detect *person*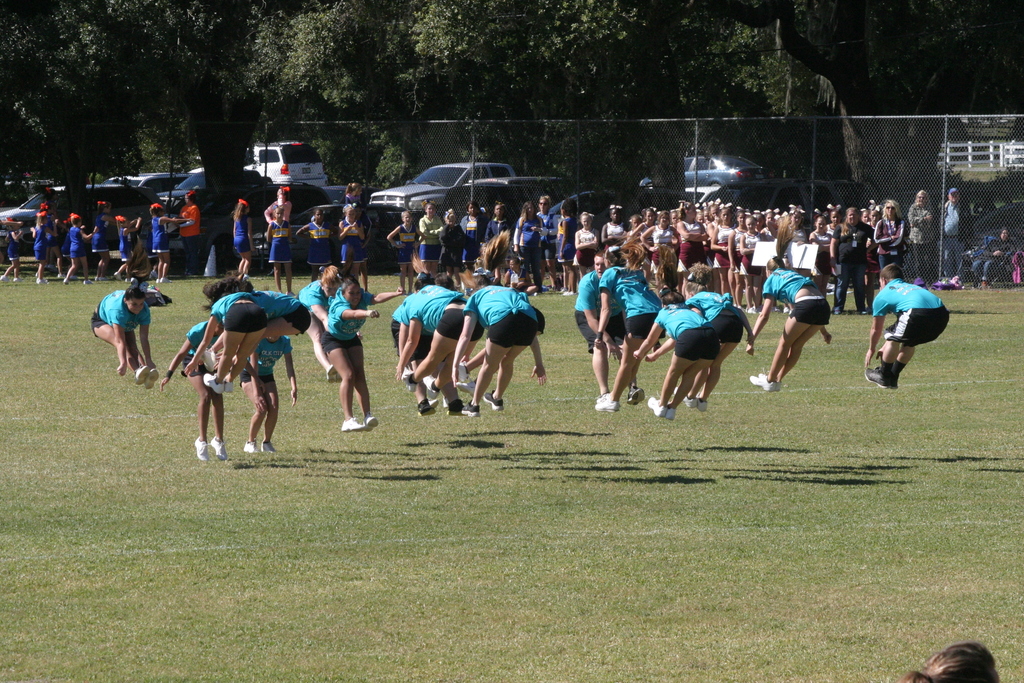
903:643:1002:682
